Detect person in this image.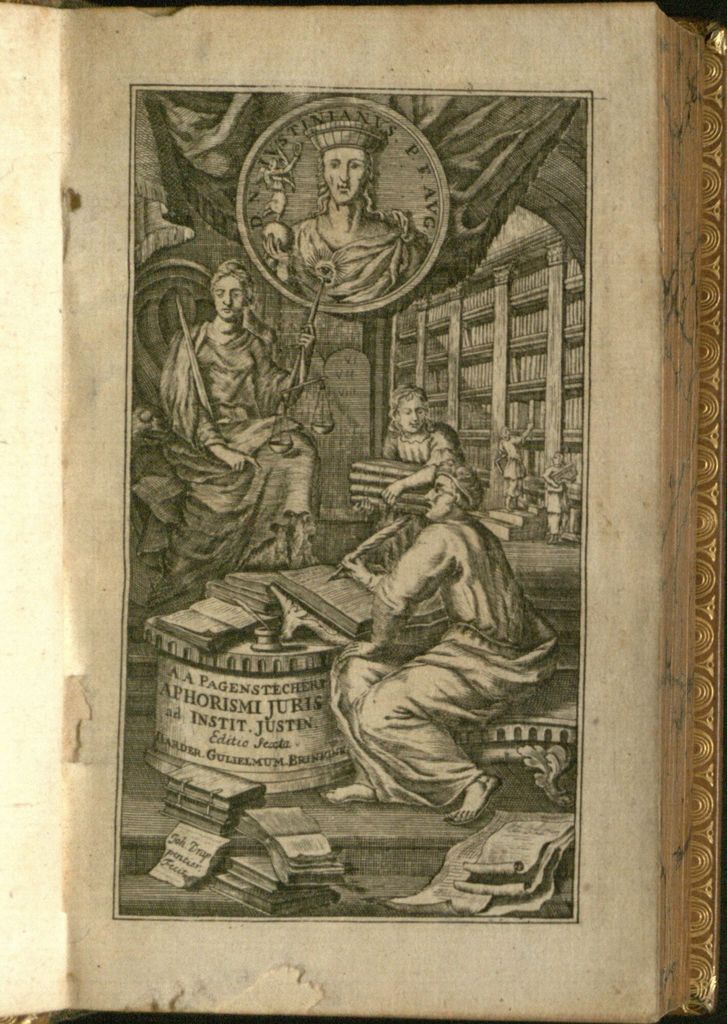
Detection: crop(382, 388, 429, 468).
